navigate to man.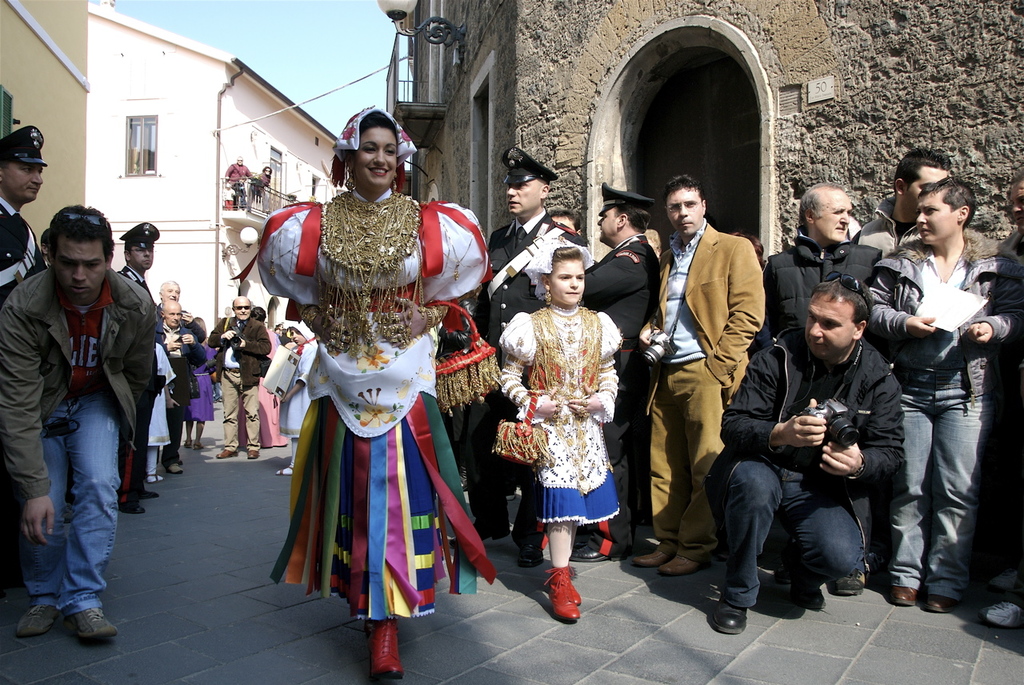
Navigation target: <box>574,186,666,556</box>.
